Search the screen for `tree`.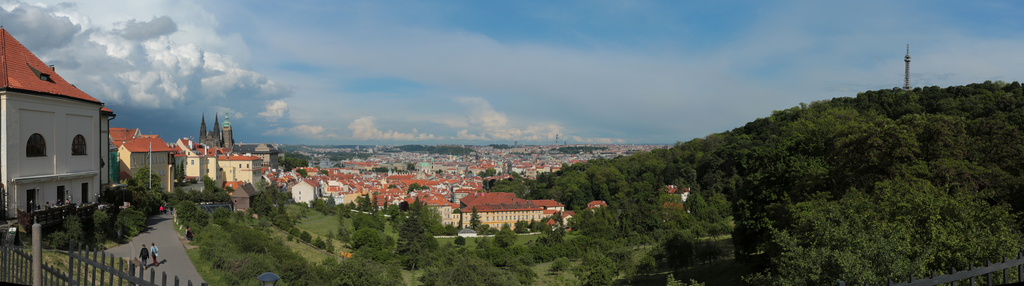
Found at select_region(394, 190, 438, 266).
